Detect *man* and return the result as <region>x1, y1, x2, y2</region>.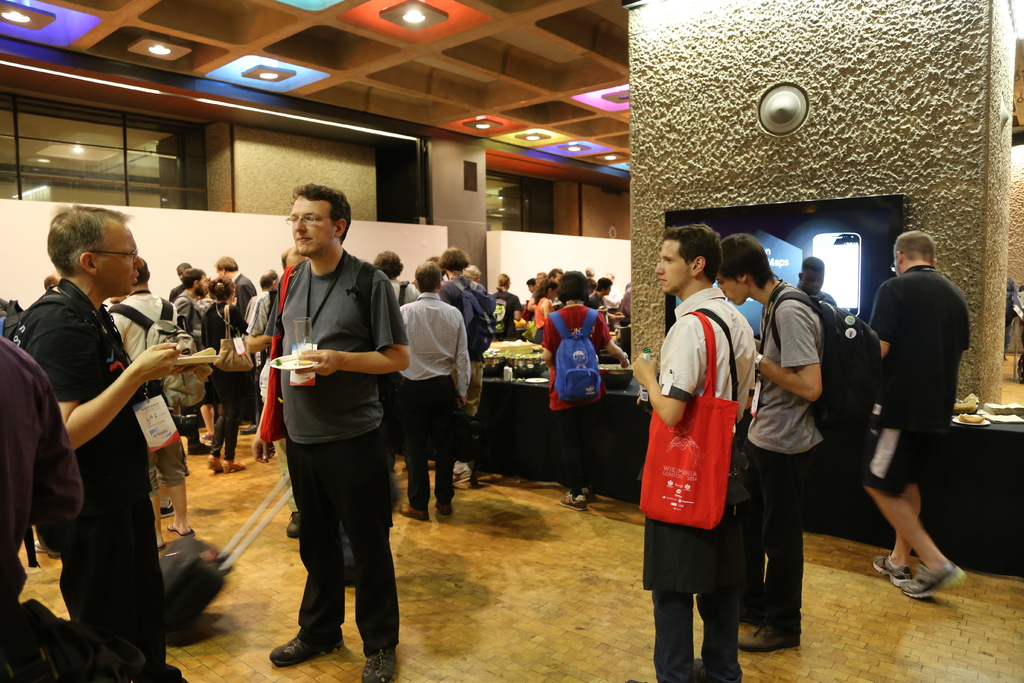
<region>714, 231, 824, 651</region>.
